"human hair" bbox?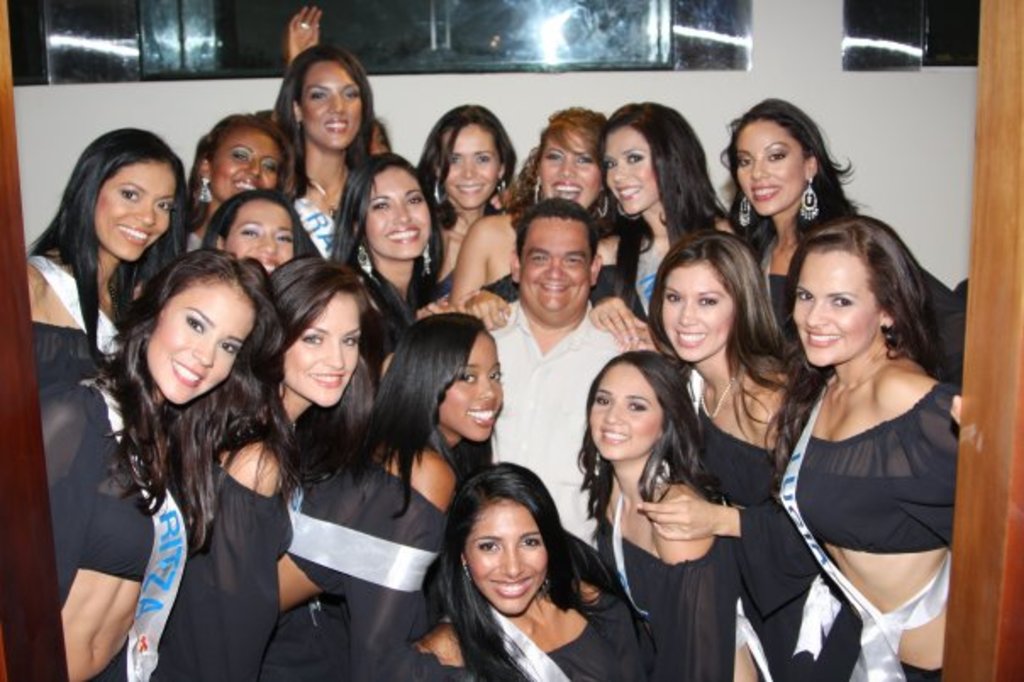
{"x1": 424, "y1": 461, "x2": 648, "y2": 680}
